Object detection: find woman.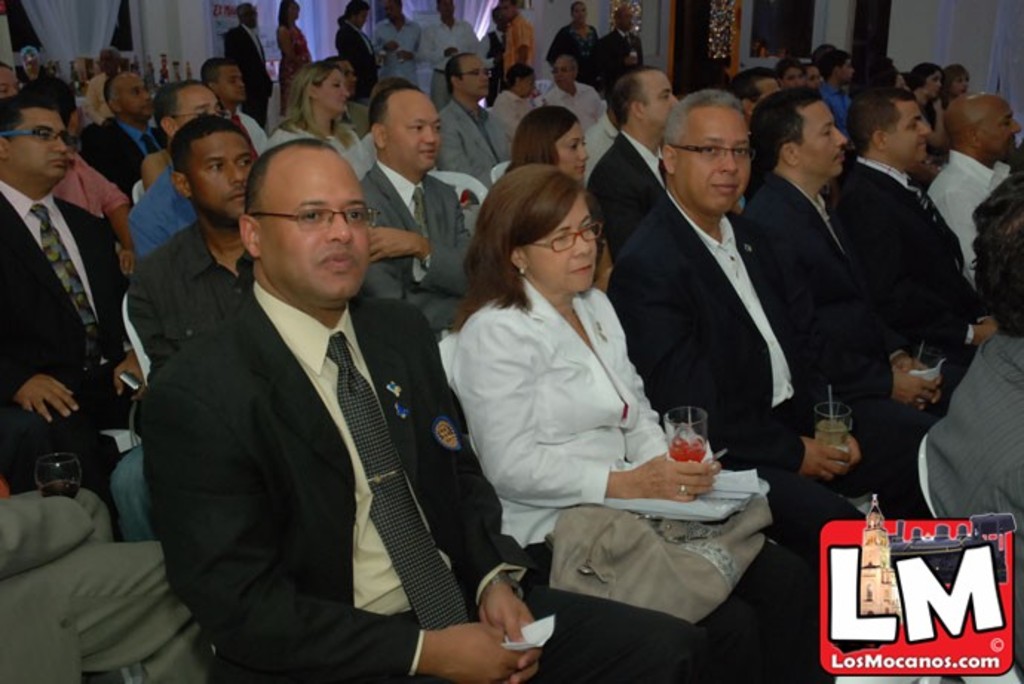
Rect(260, 61, 372, 175).
